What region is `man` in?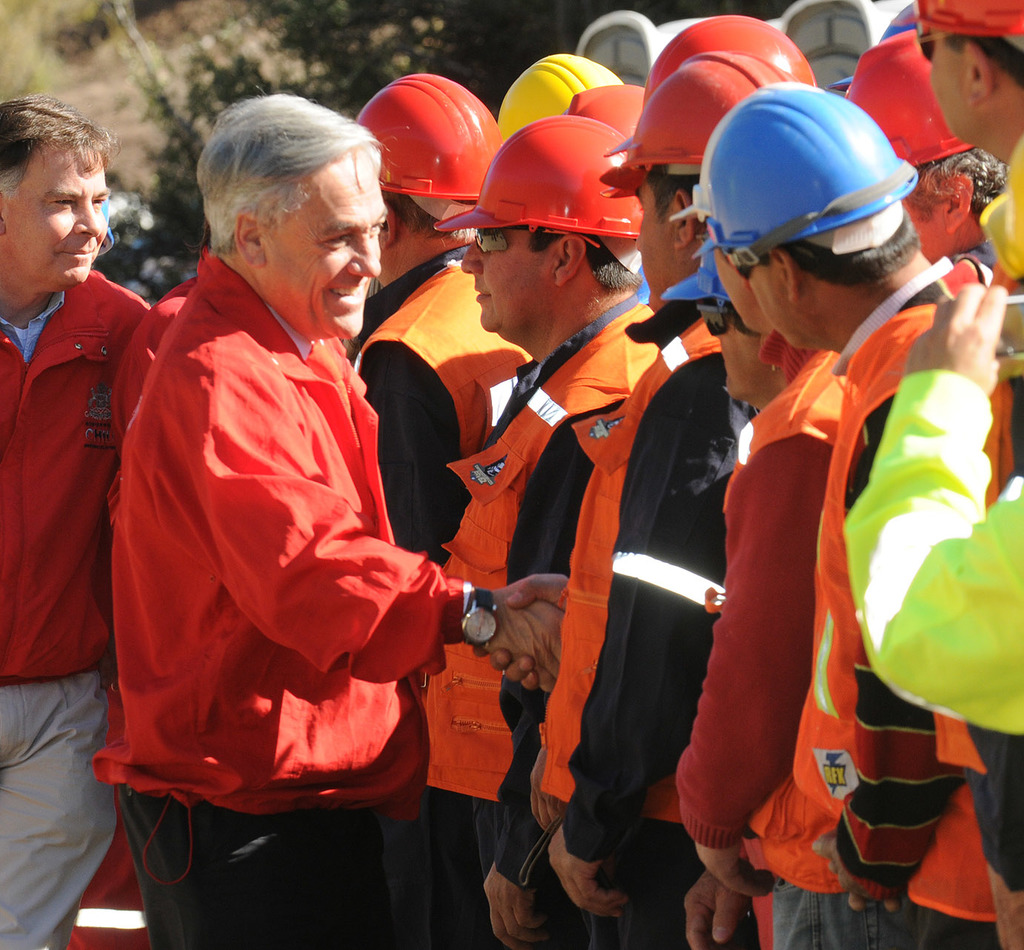
(x1=417, y1=122, x2=662, y2=949).
